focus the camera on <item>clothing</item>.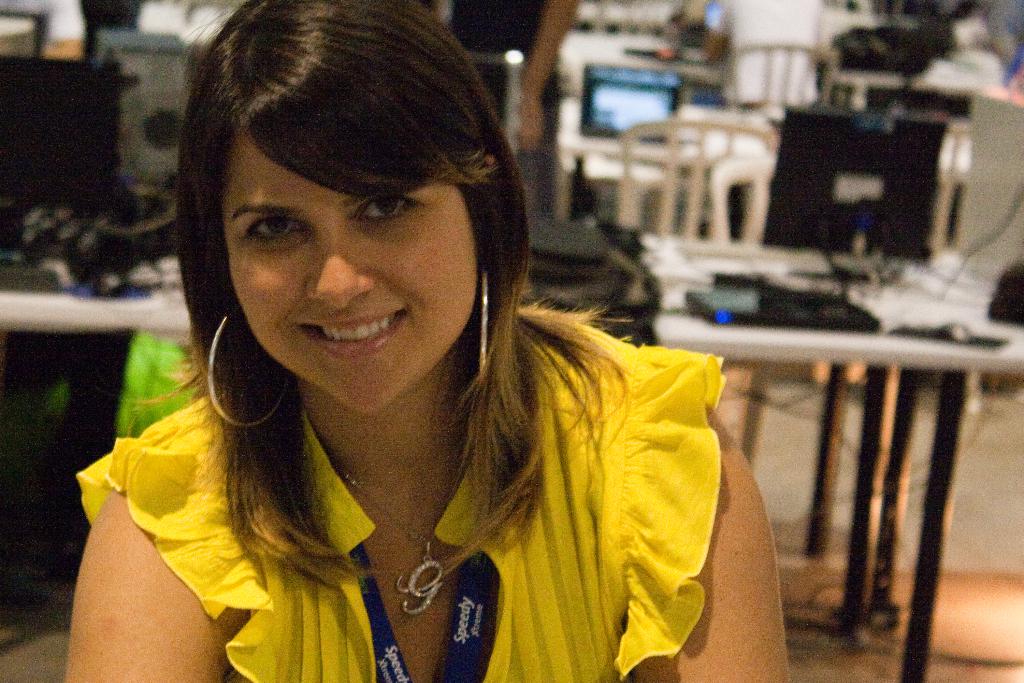
Focus region: {"x1": 67, "y1": 299, "x2": 730, "y2": 682}.
